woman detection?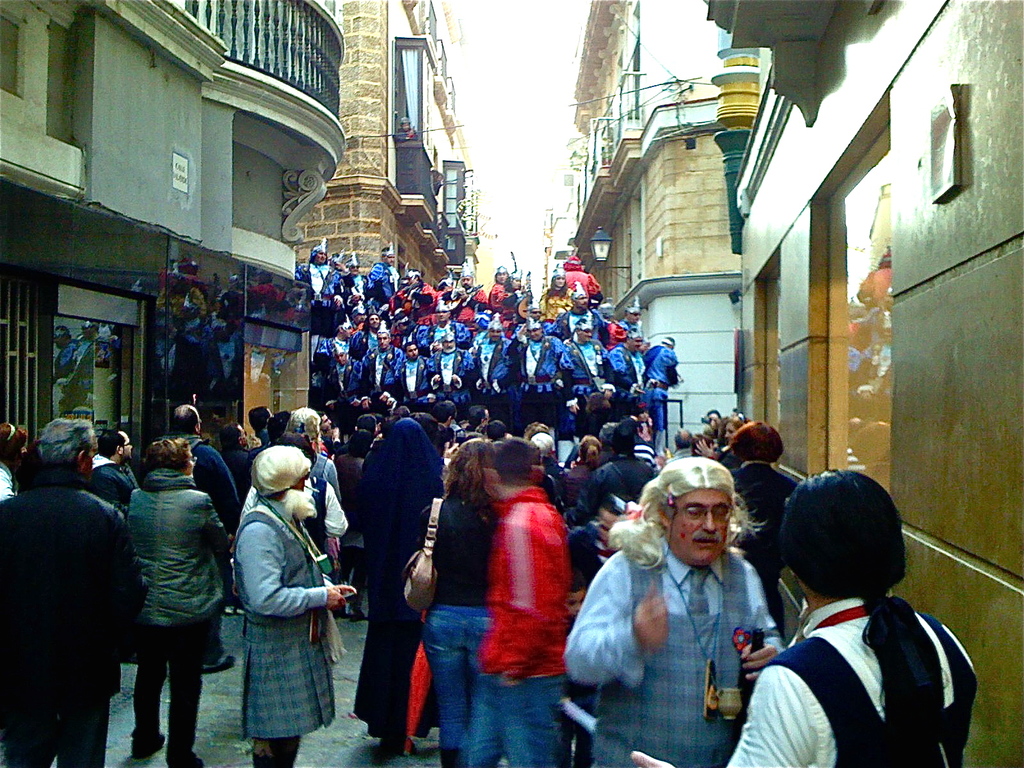
0/419/39/506
